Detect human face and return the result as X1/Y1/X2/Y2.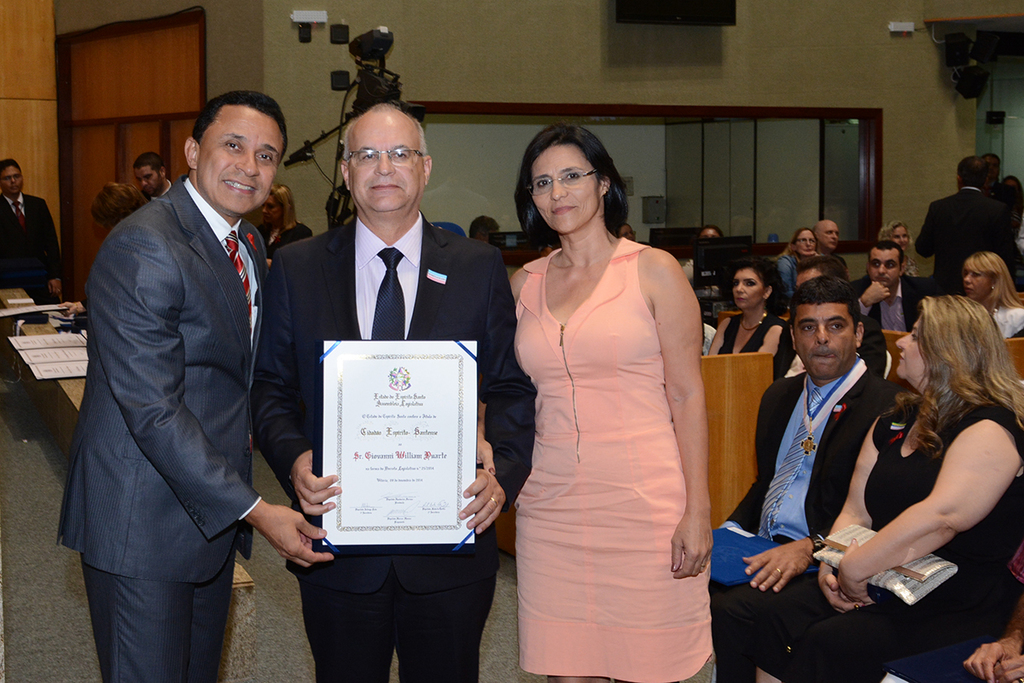
791/304/853/382.
